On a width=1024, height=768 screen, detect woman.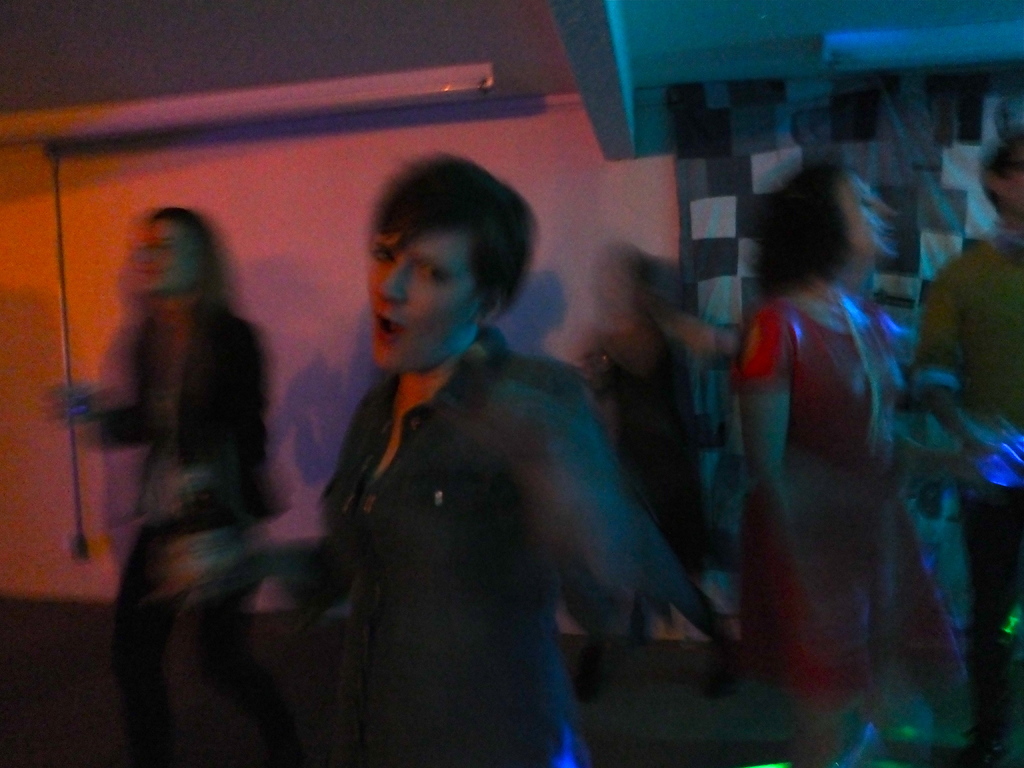
(49,200,271,767).
